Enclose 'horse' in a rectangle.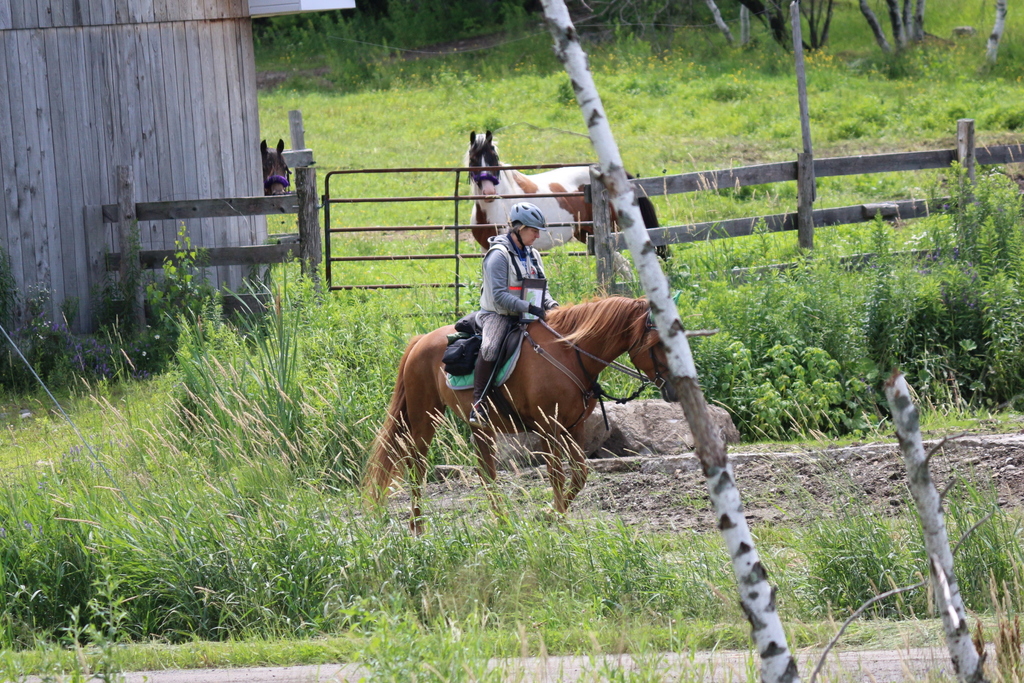
<region>261, 139, 287, 202</region>.
